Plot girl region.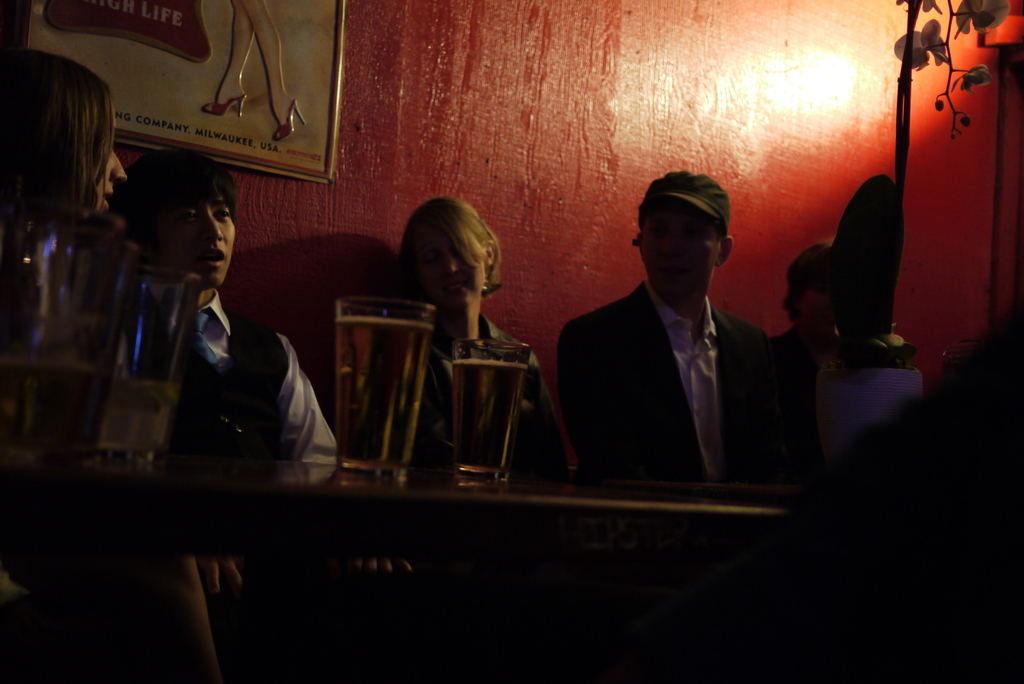
Plotted at left=358, top=198, right=576, bottom=477.
